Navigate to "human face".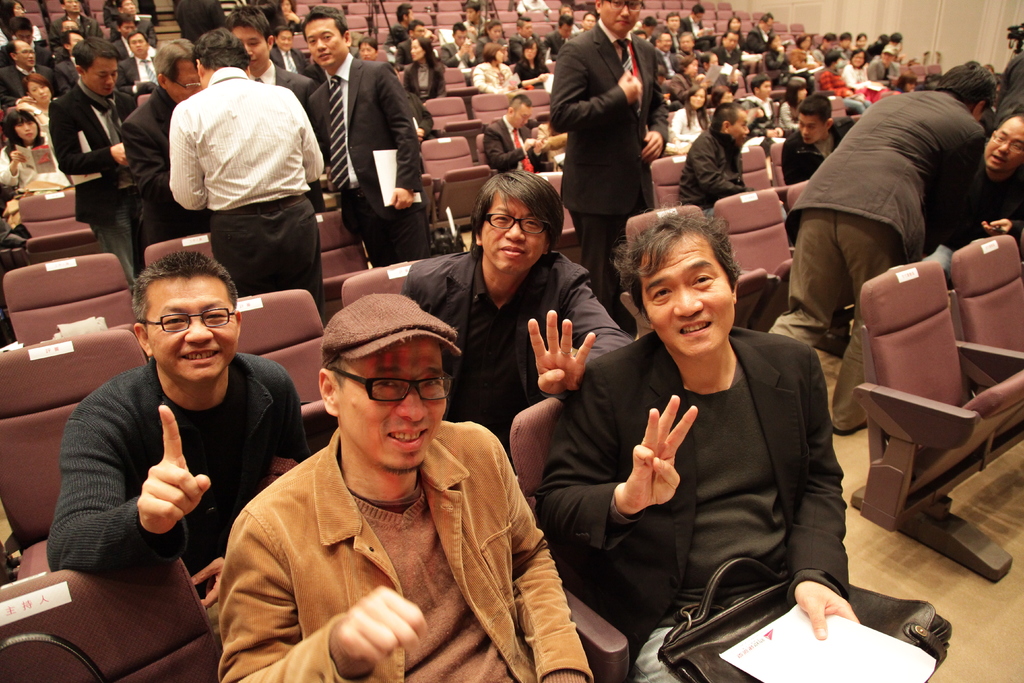
Navigation target: [644,235,737,356].
